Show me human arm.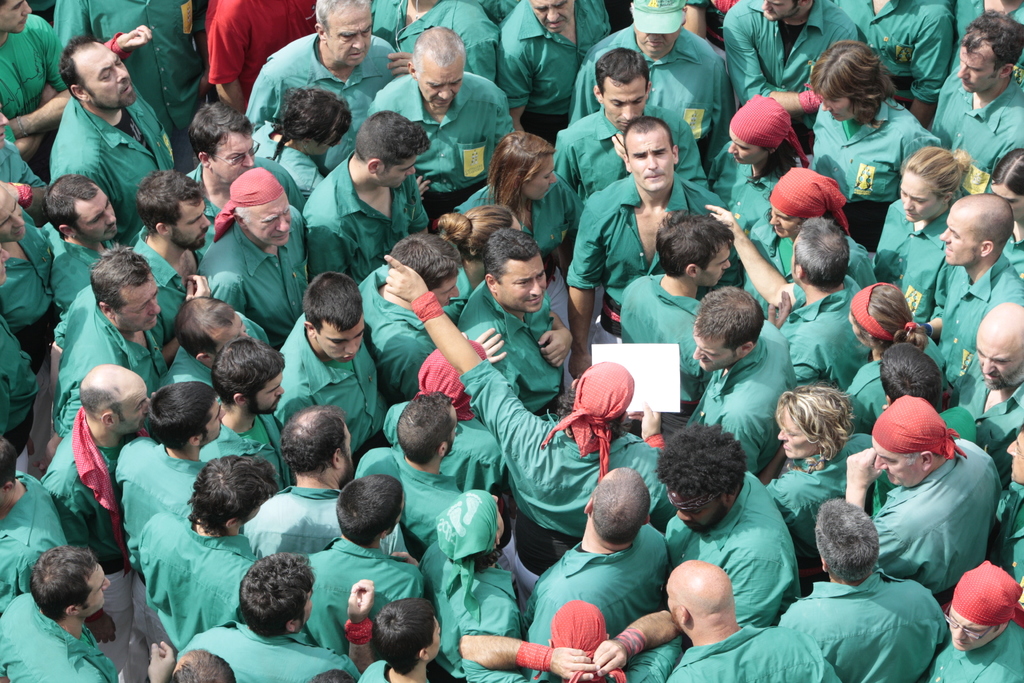
human arm is here: 967 662 1022 682.
